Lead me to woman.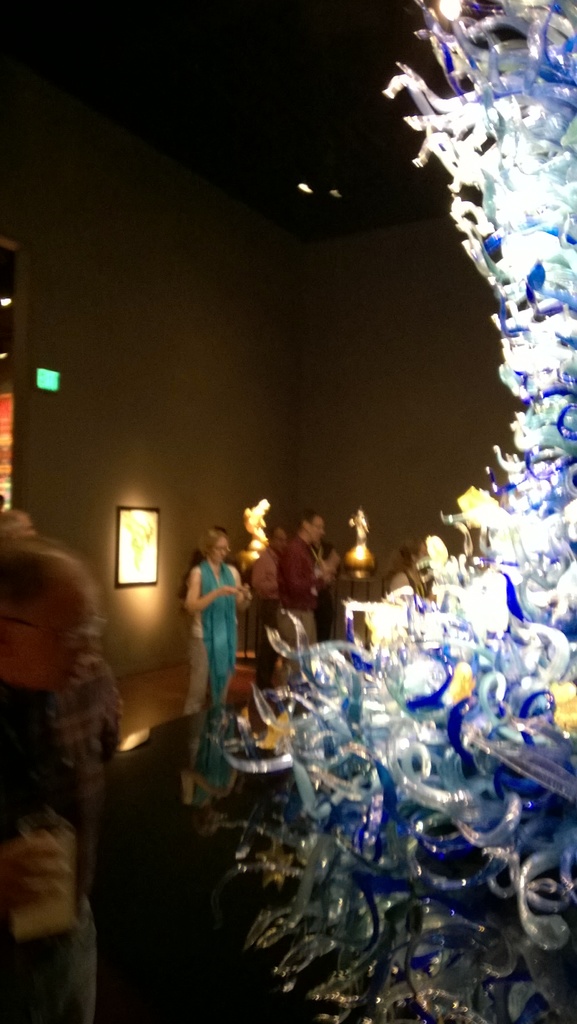
Lead to box=[171, 529, 245, 733].
